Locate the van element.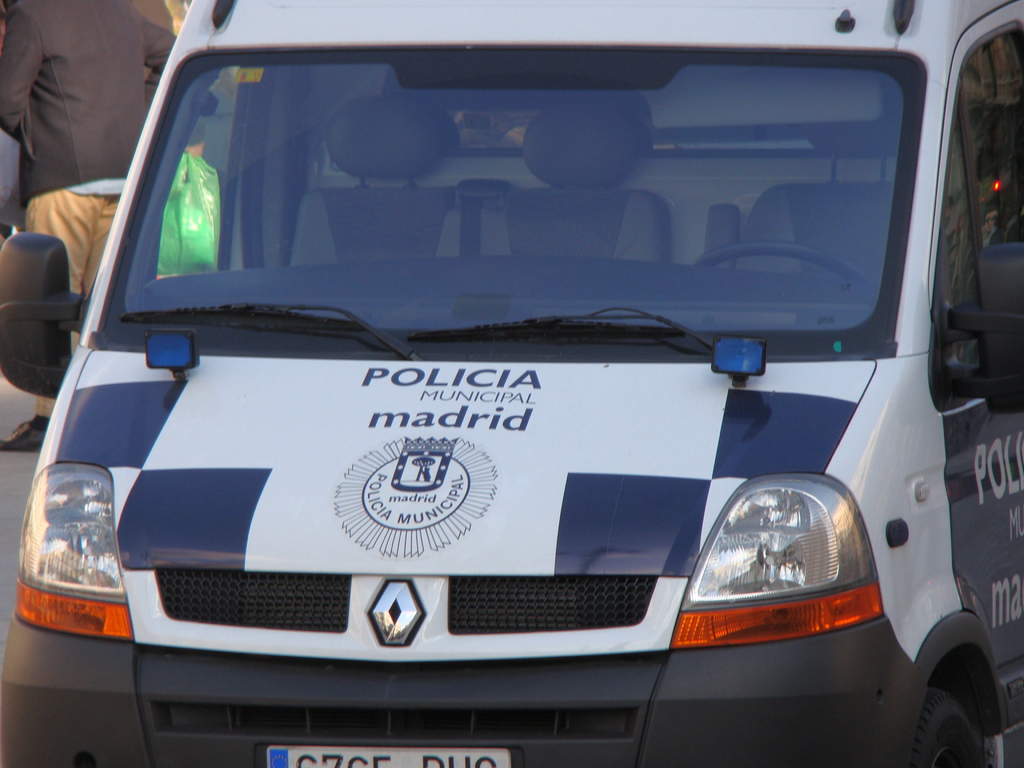
Element bbox: (1, 0, 1023, 767).
